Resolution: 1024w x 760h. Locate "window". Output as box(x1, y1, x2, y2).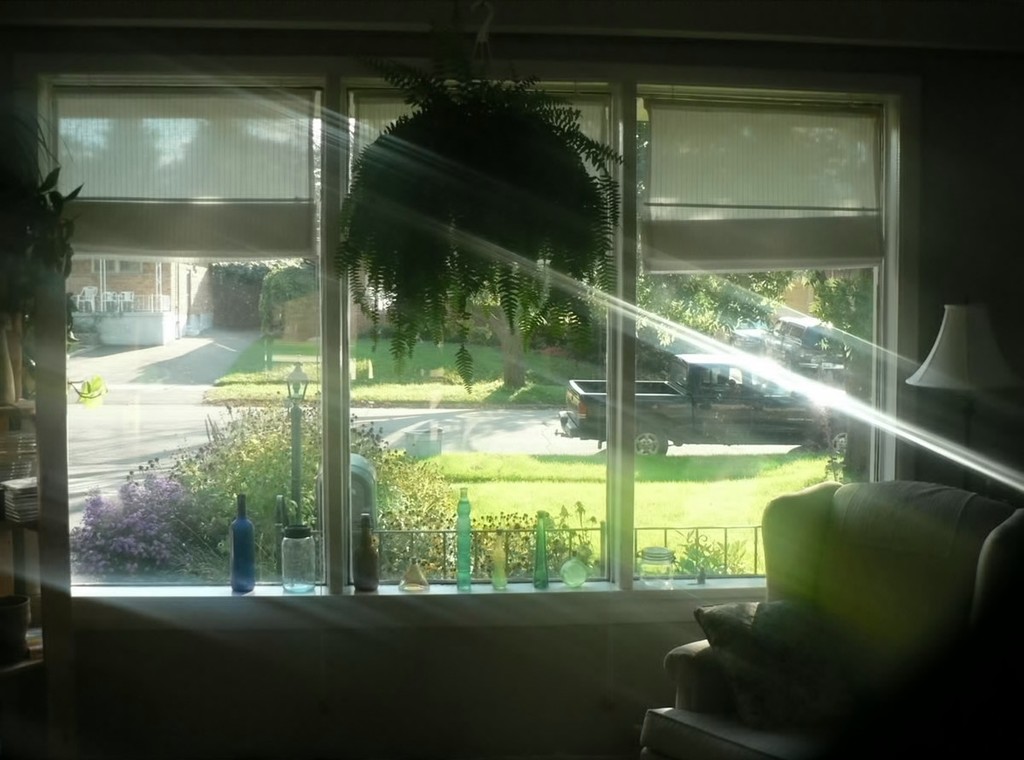
box(55, 83, 334, 593).
